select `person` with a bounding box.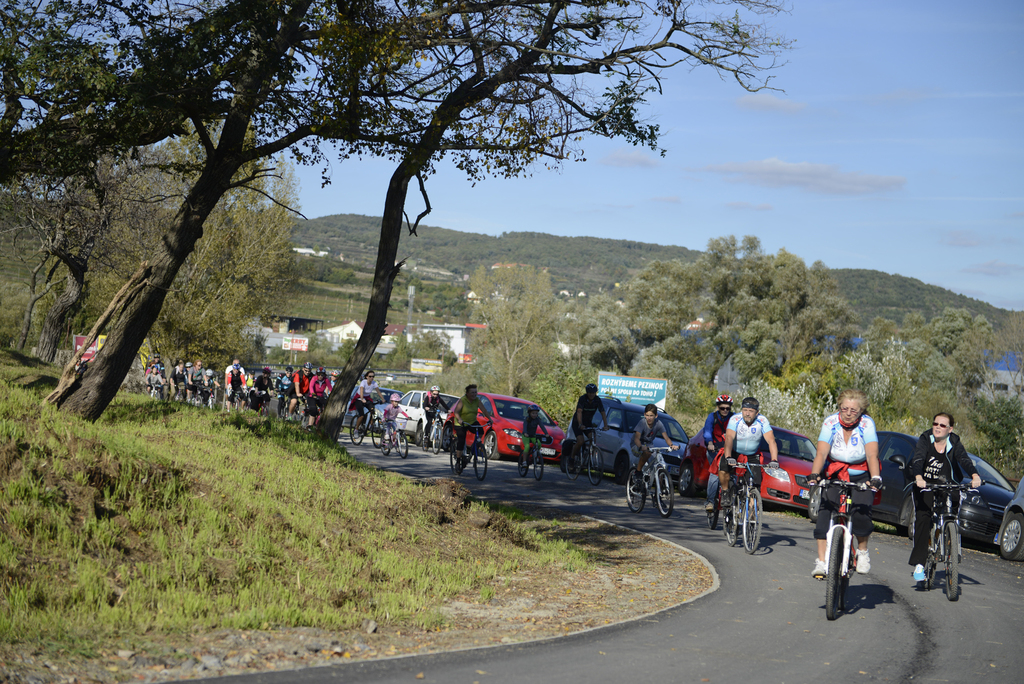
crop(807, 391, 891, 578).
